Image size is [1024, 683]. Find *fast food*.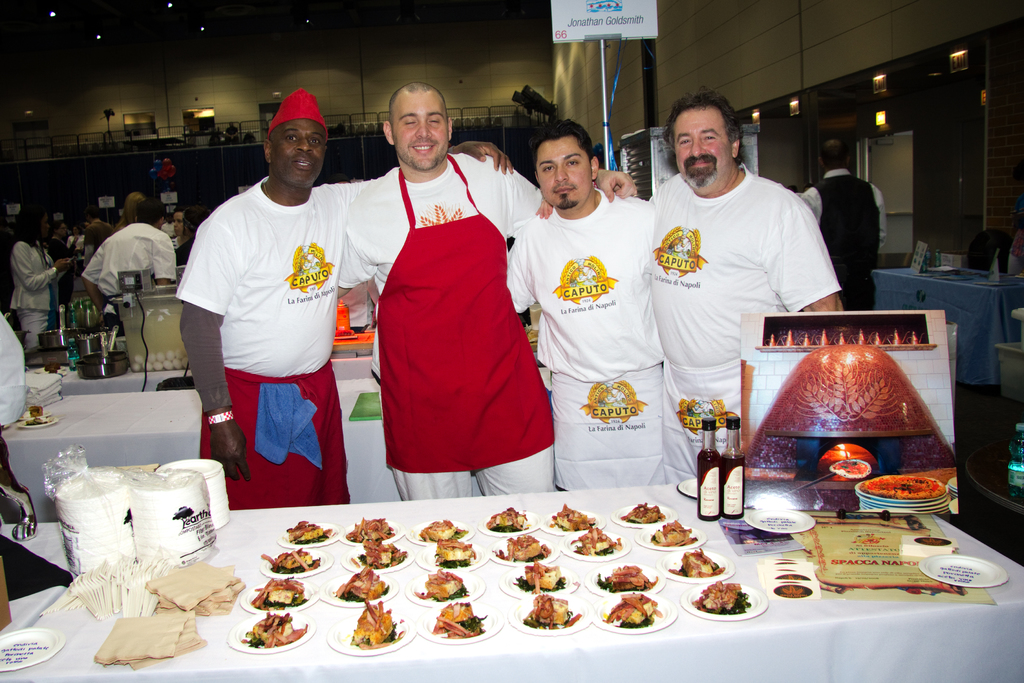
bbox=(650, 524, 696, 544).
